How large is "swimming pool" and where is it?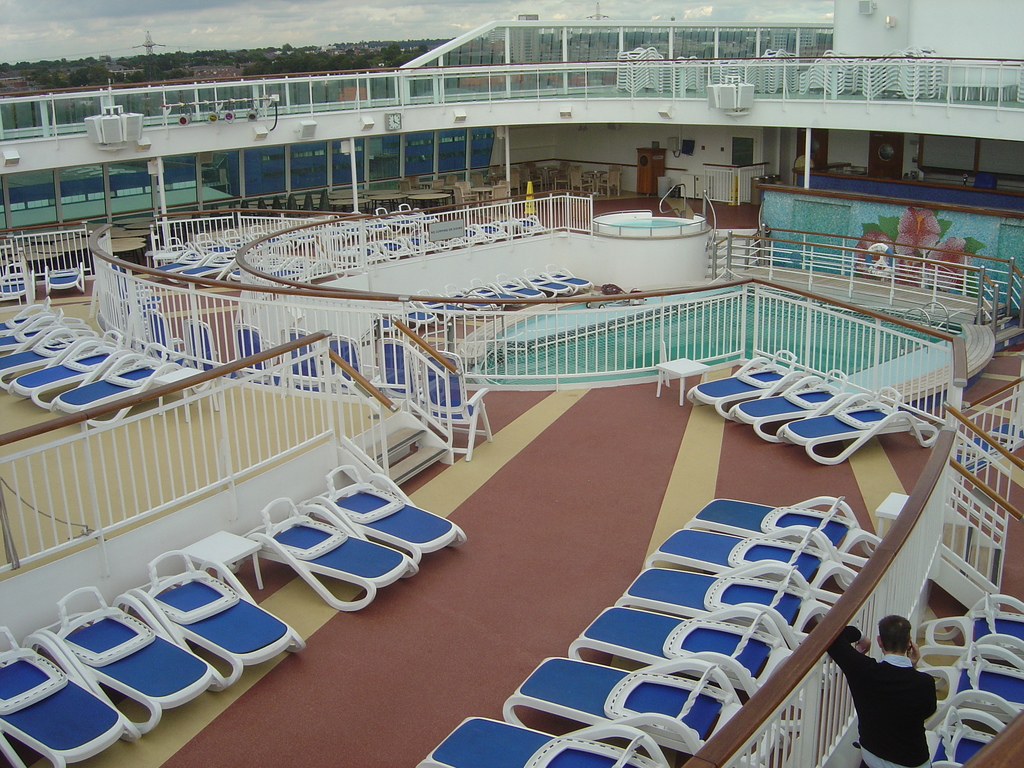
Bounding box: BBox(453, 284, 962, 381).
